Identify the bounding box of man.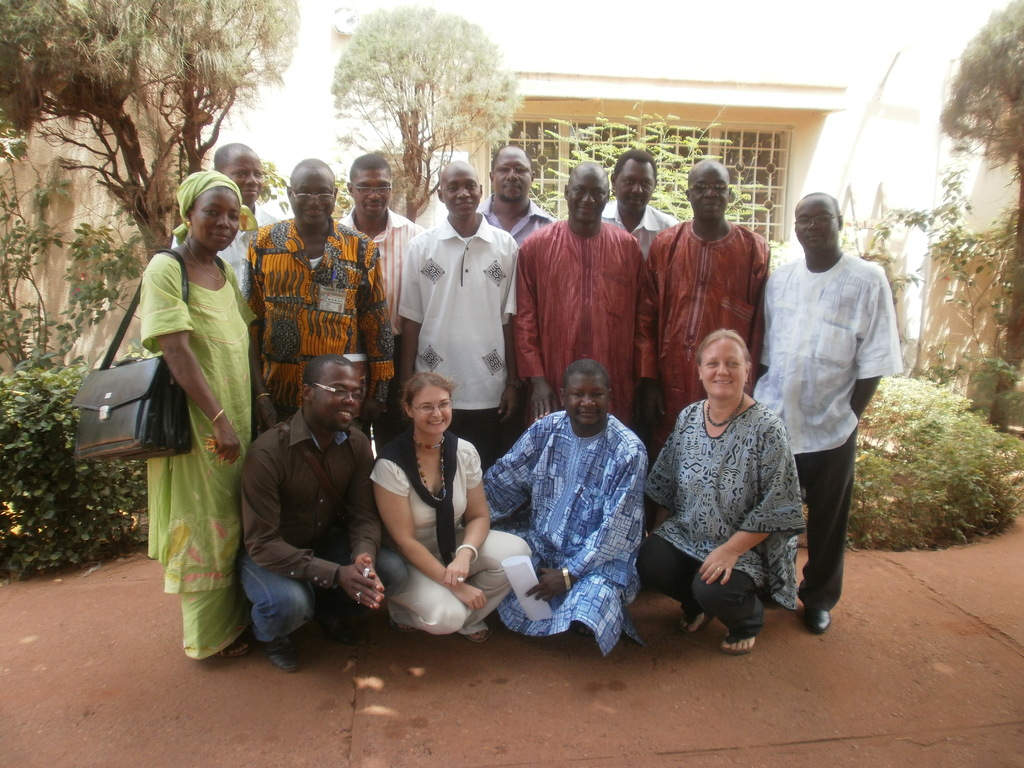
box(397, 158, 512, 471).
